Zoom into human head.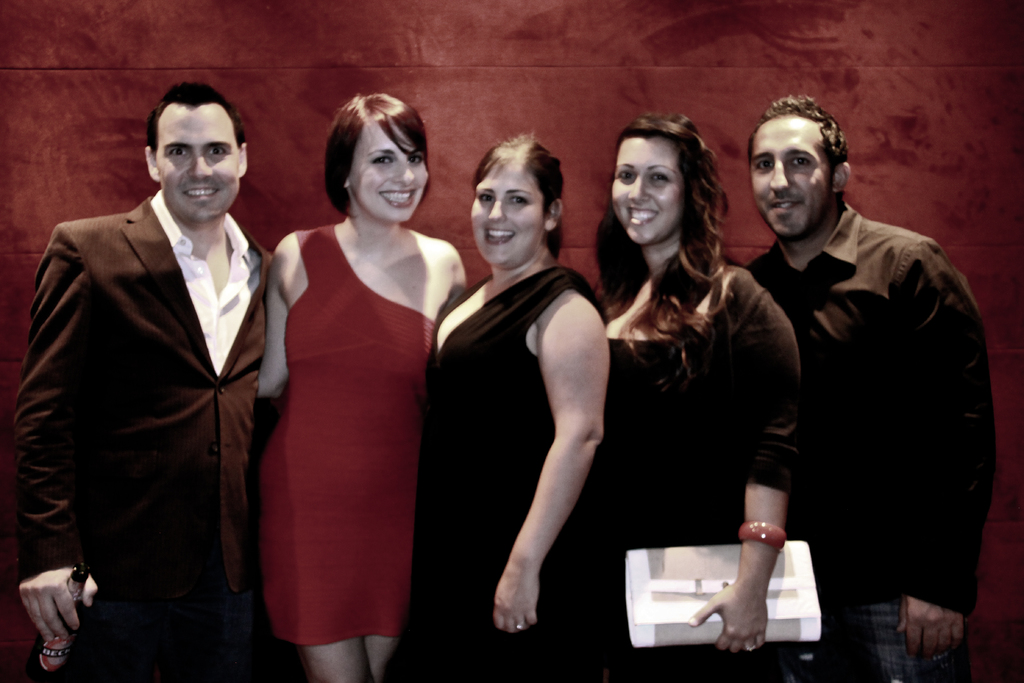
Zoom target: (left=469, top=135, right=564, bottom=268).
